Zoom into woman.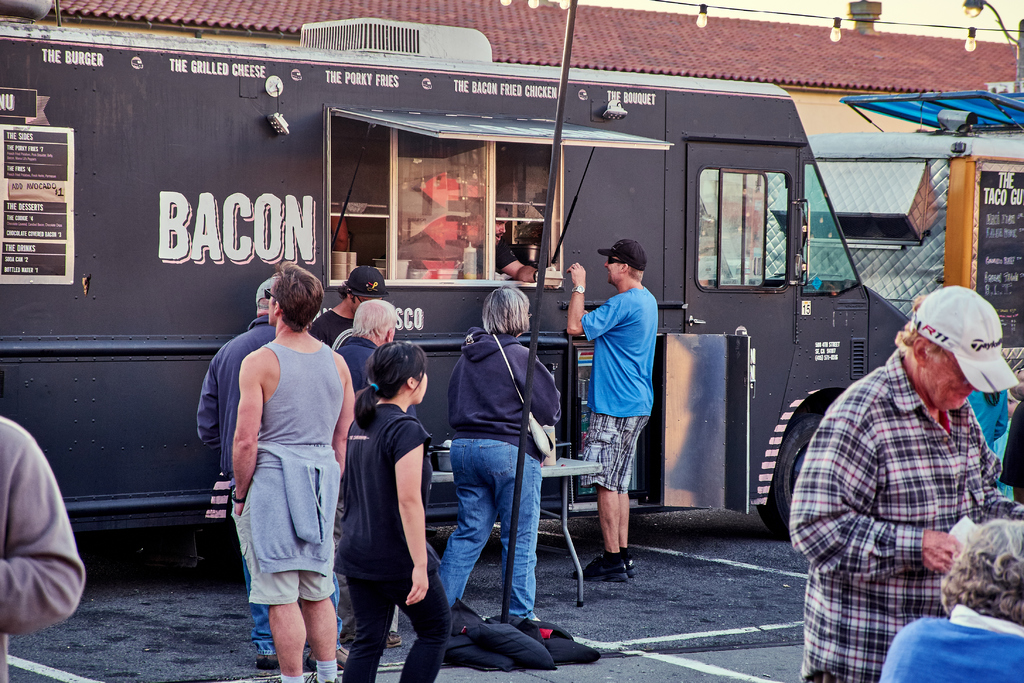
Zoom target: (left=435, top=283, right=563, bottom=623).
